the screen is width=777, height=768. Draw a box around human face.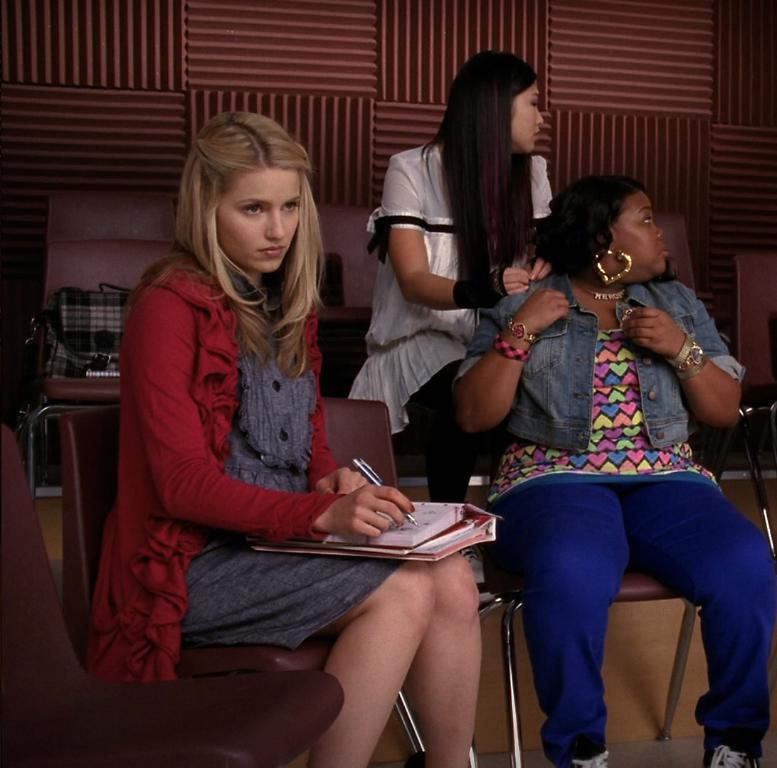
[x1=218, y1=169, x2=300, y2=270].
